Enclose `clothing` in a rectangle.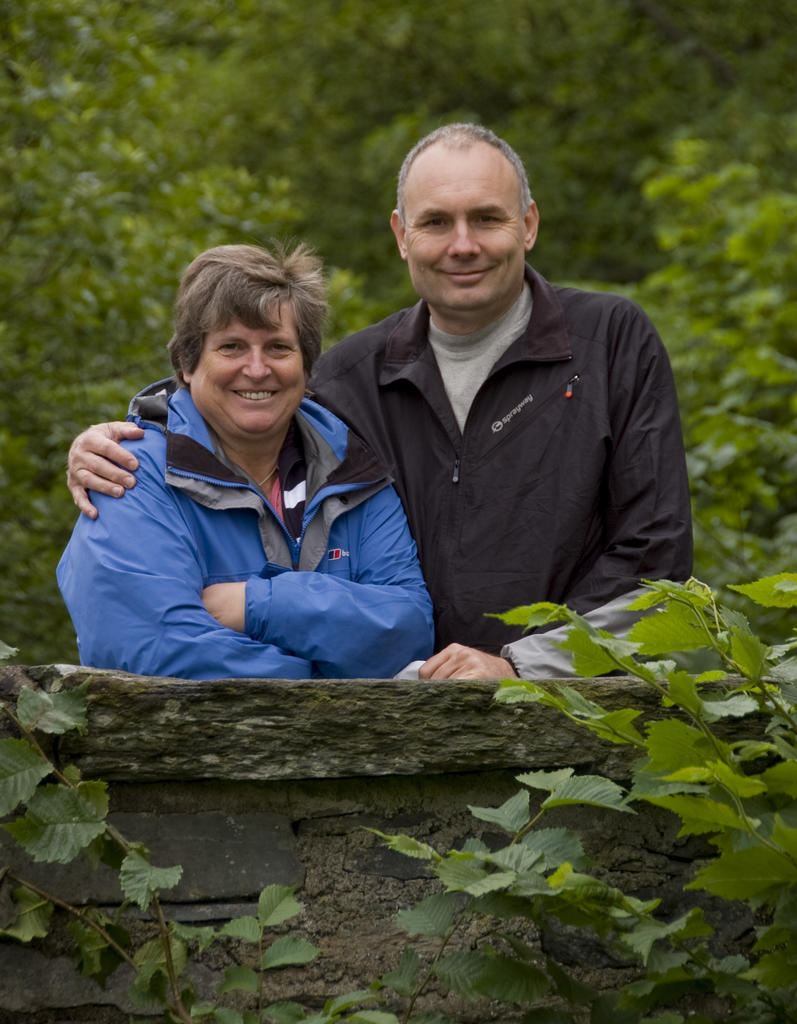
Rect(53, 377, 427, 676).
